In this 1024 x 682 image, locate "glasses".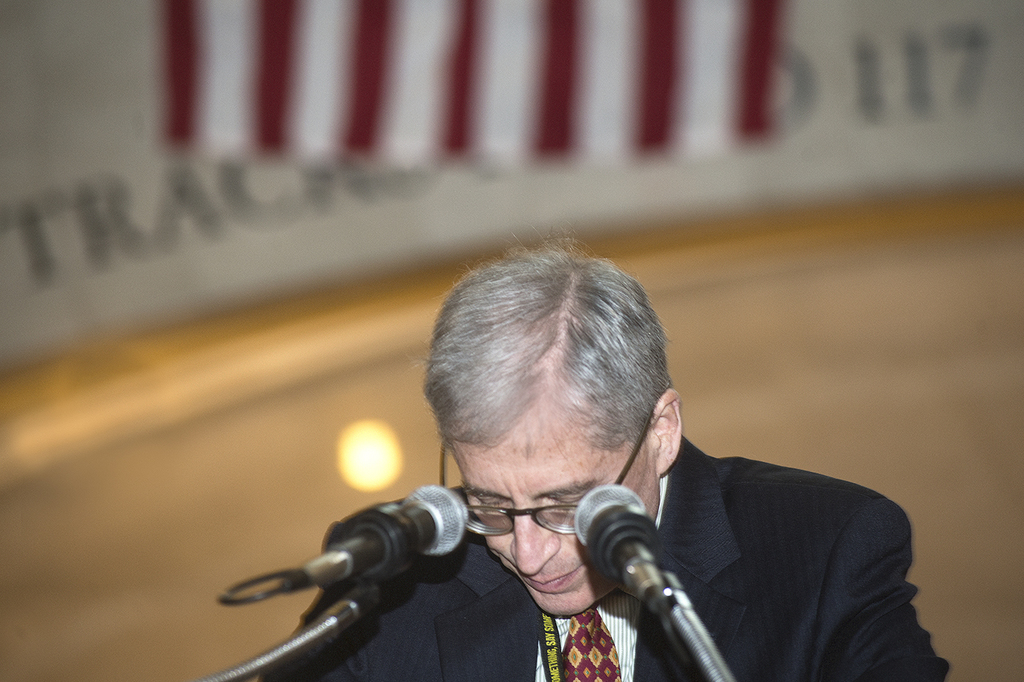
Bounding box: {"x1": 435, "y1": 411, "x2": 656, "y2": 540}.
